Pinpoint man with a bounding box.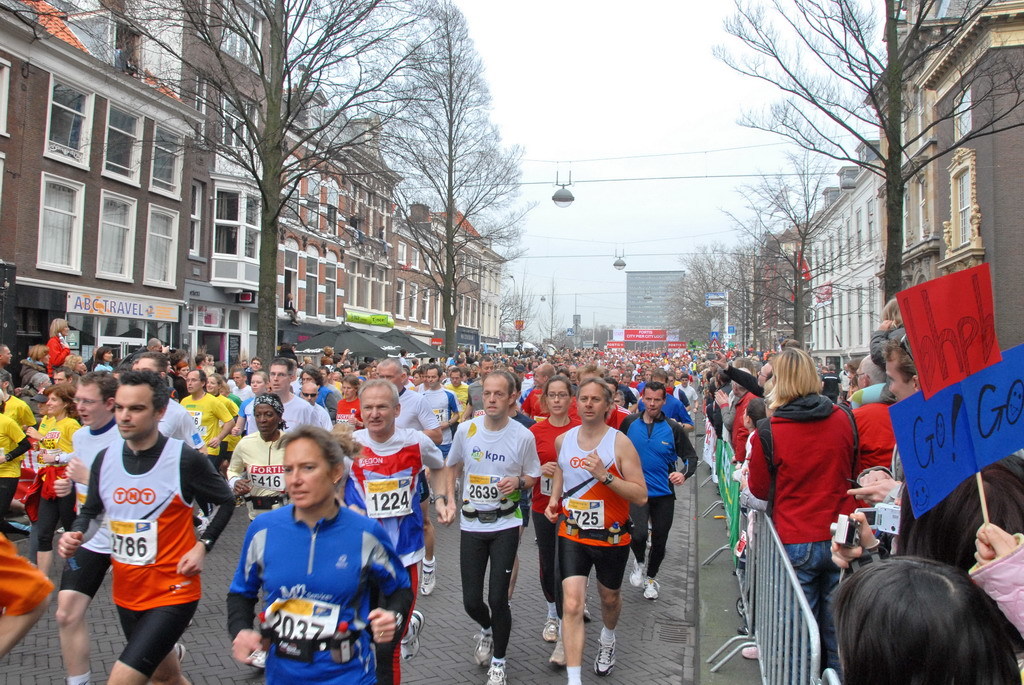
452 359 478 429.
